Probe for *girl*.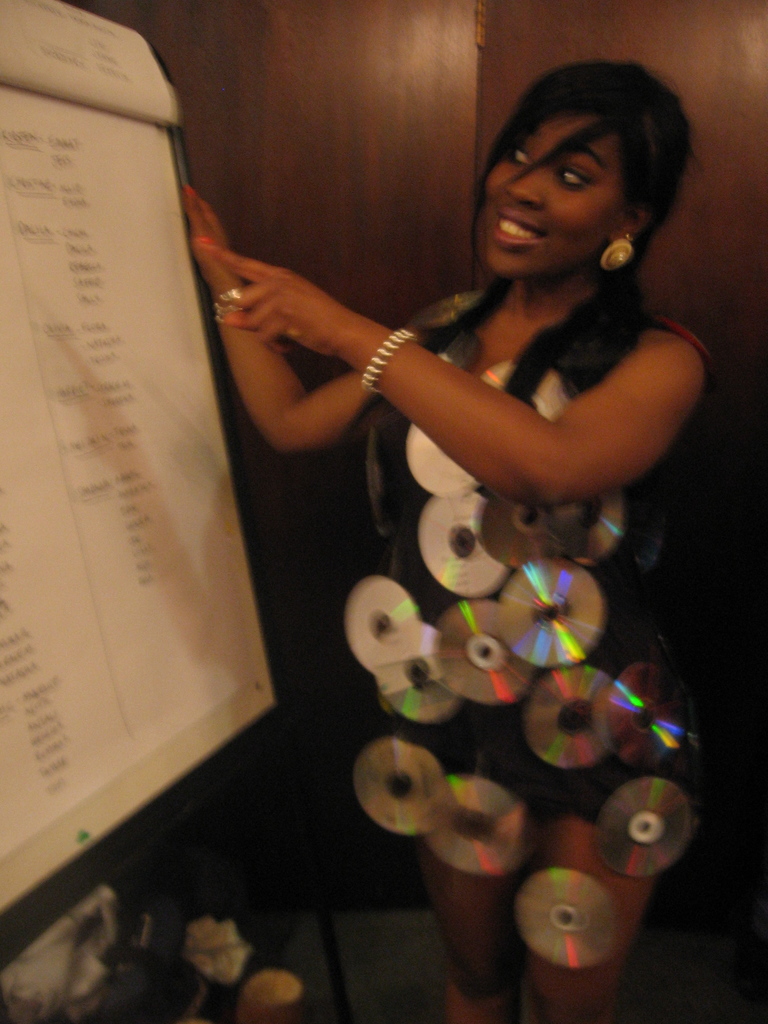
Probe result: Rect(178, 52, 735, 1023).
